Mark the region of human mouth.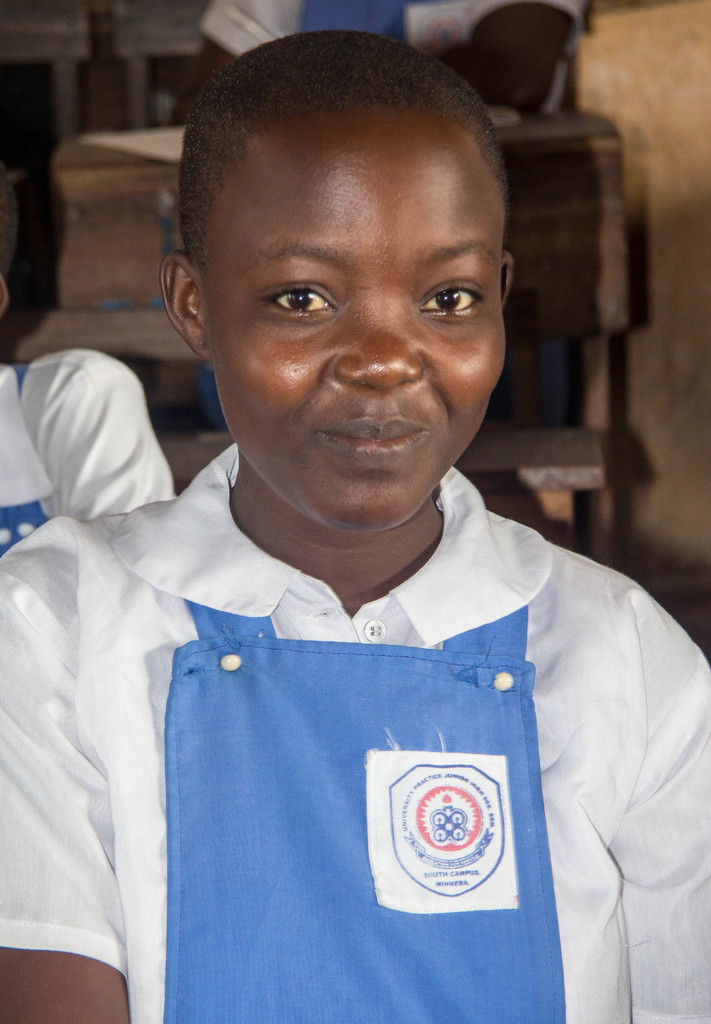
Region: x1=313 y1=412 x2=433 y2=470.
